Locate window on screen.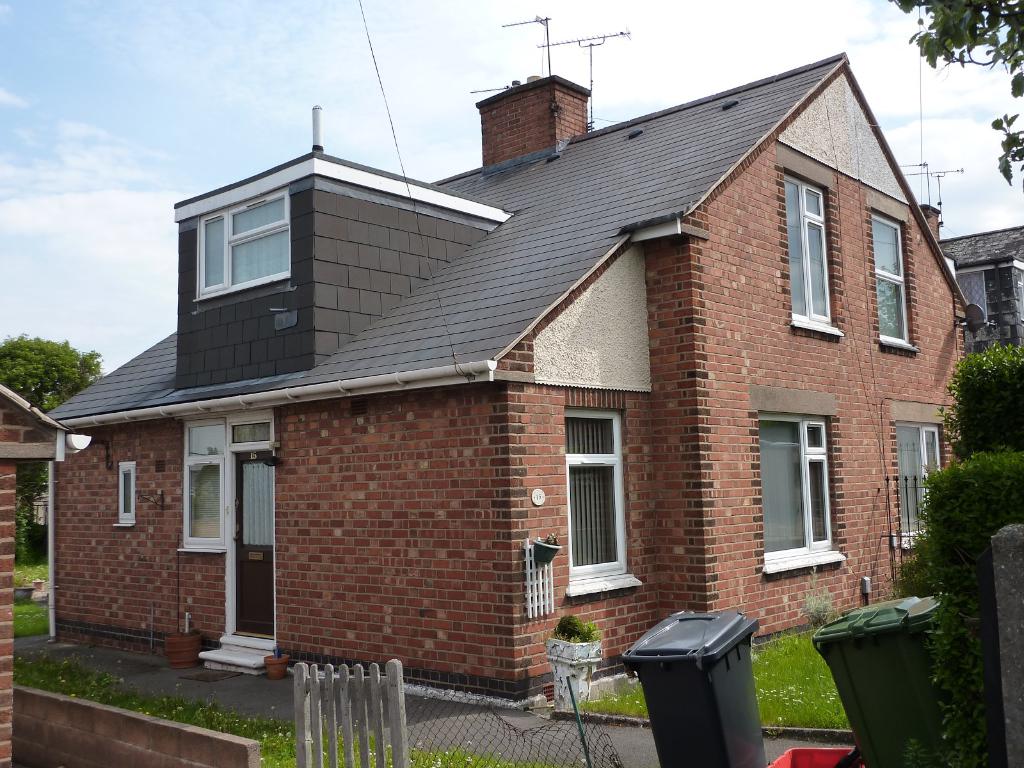
On screen at locate(187, 426, 230, 539).
